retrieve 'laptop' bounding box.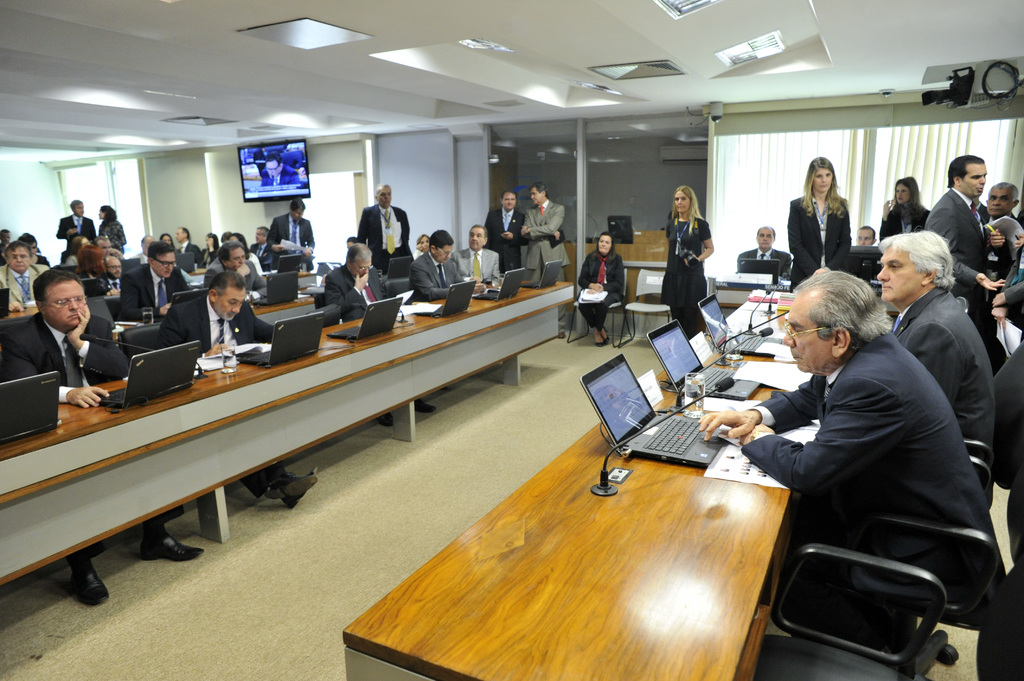
Bounding box: [left=580, top=349, right=726, bottom=467].
